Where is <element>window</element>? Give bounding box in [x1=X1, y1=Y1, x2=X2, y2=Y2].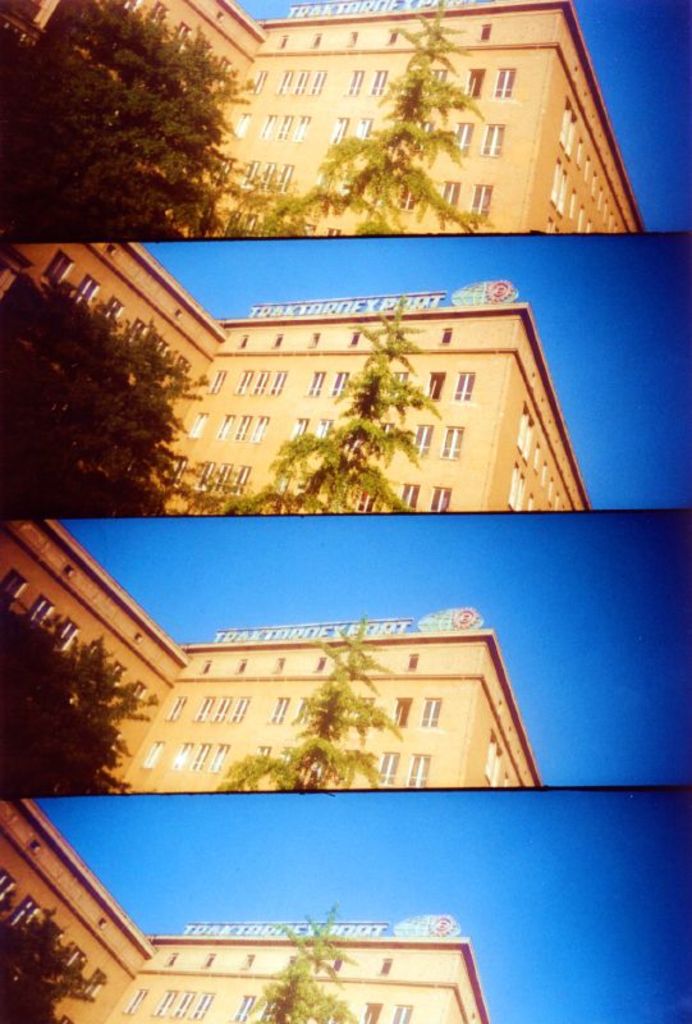
[x1=41, y1=248, x2=75, y2=289].
